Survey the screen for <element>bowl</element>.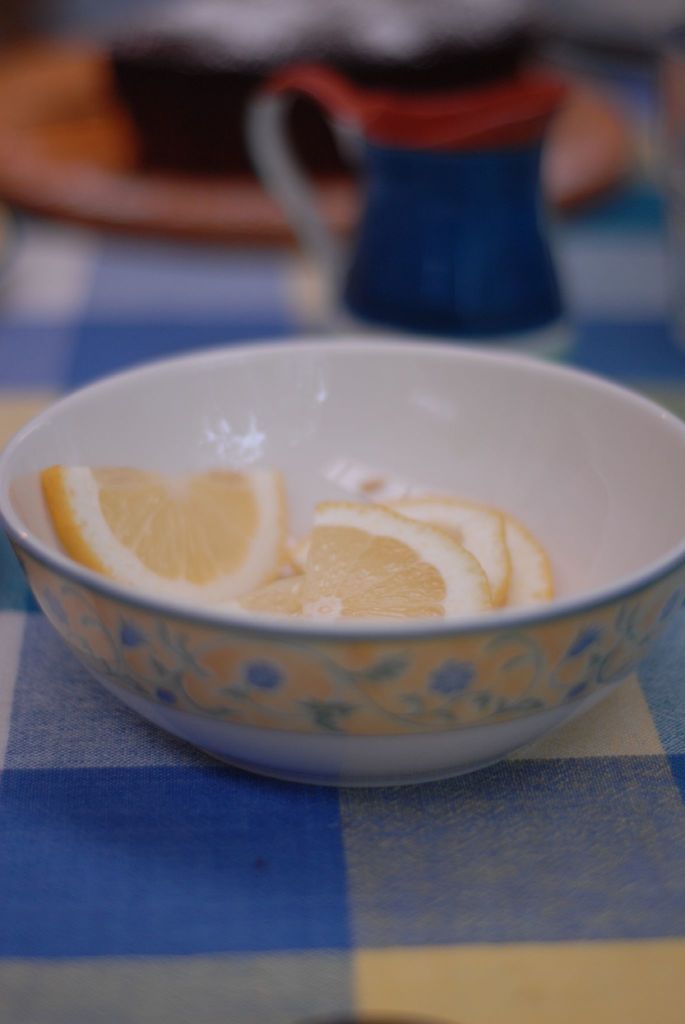
Survey found: left=27, top=349, right=654, bottom=769.
